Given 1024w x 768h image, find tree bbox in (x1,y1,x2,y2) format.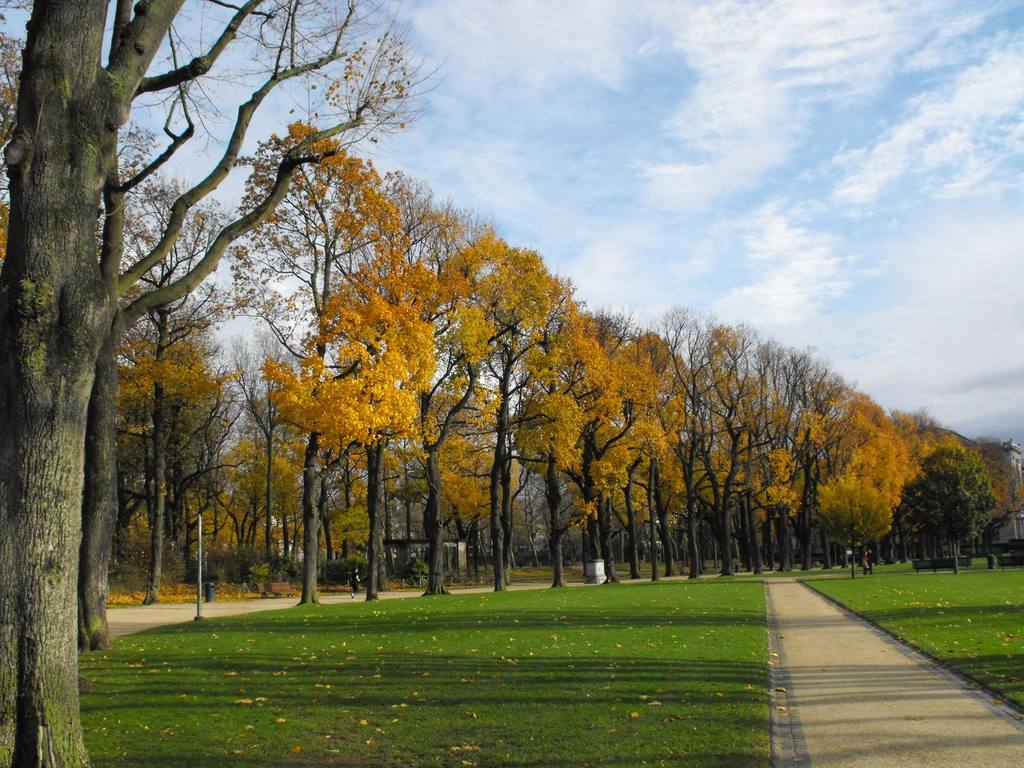
(816,471,900,574).
